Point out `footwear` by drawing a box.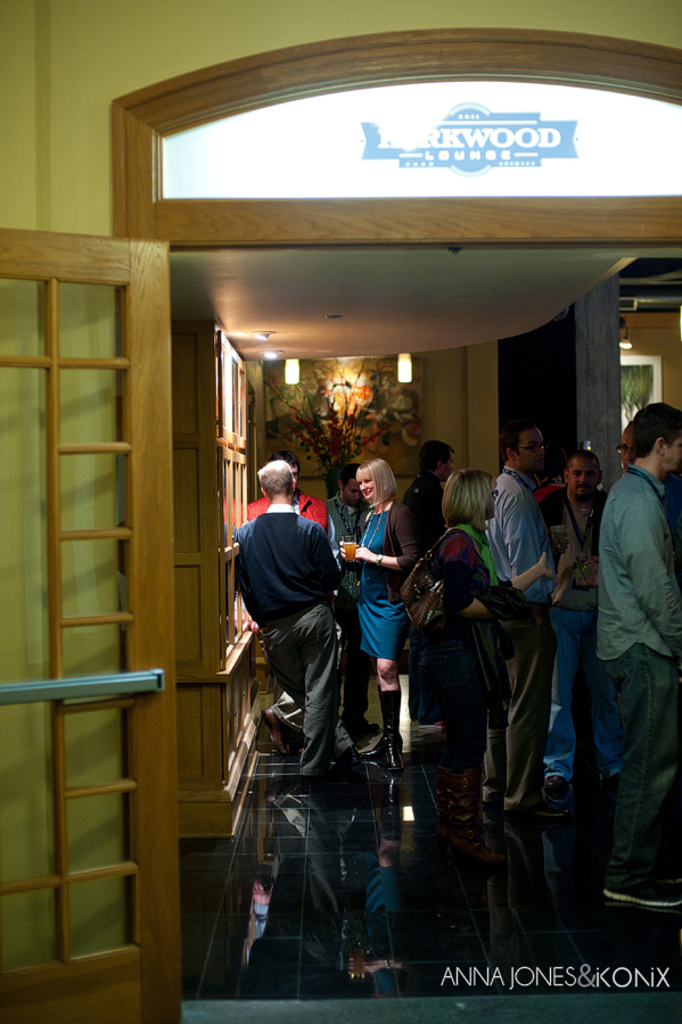
x1=348, y1=716, x2=370, y2=741.
